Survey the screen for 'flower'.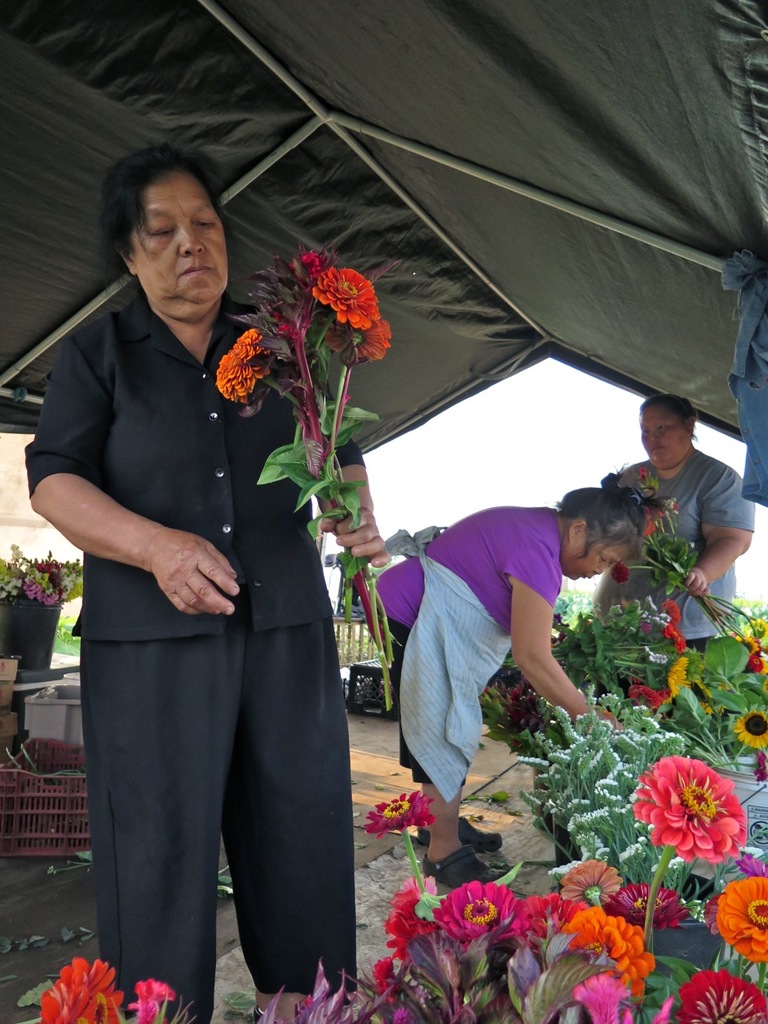
Survey found: {"left": 645, "top": 509, "right": 659, "bottom": 537}.
